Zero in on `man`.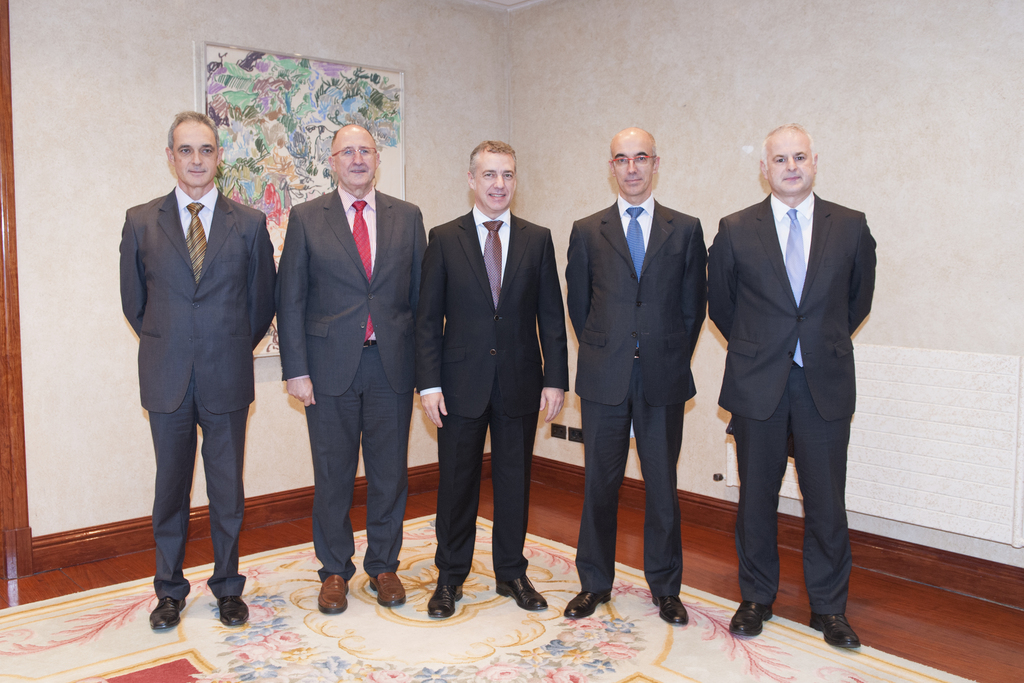
Zeroed in: {"left": 700, "top": 124, "right": 879, "bottom": 653}.
